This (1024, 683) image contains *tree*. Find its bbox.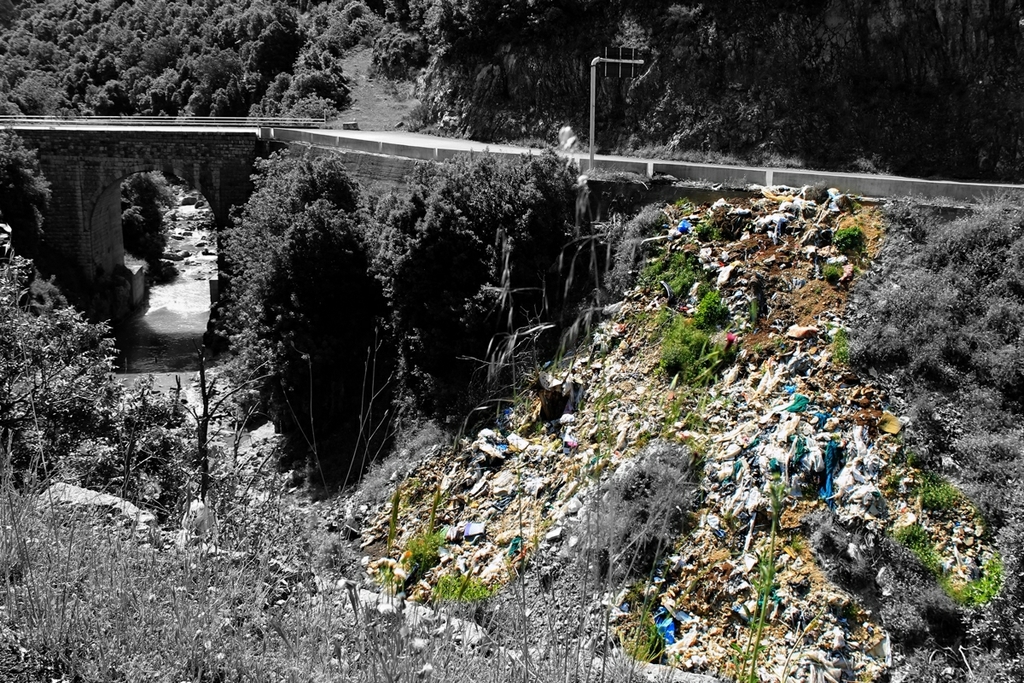
[x1=212, y1=131, x2=397, y2=485].
